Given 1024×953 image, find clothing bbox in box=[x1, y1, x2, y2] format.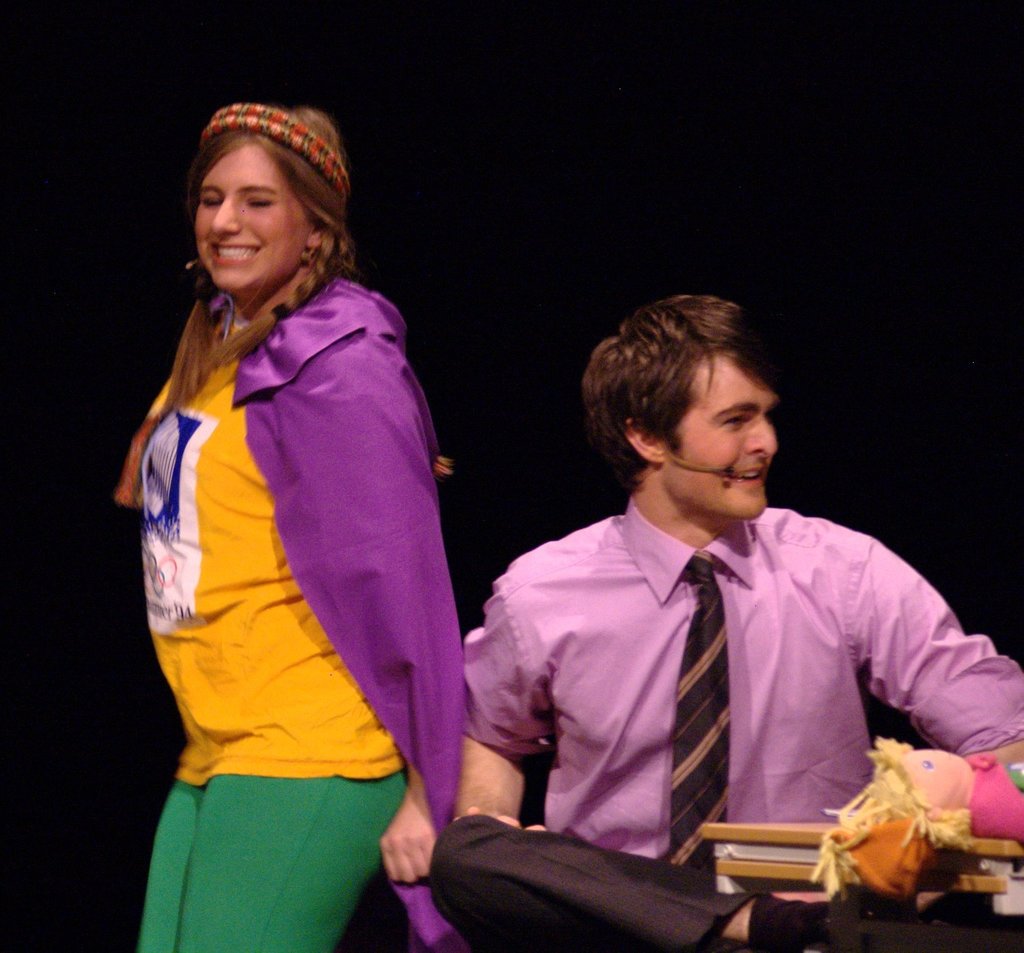
box=[961, 744, 1023, 835].
